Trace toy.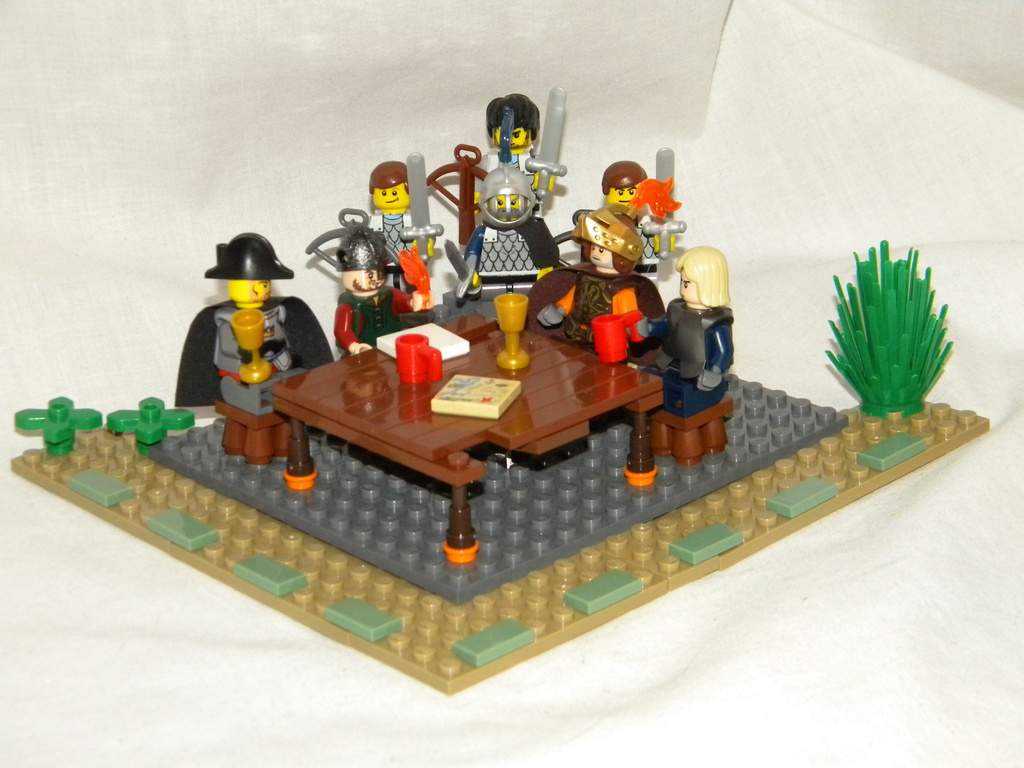
Traced to Rect(296, 197, 428, 362).
